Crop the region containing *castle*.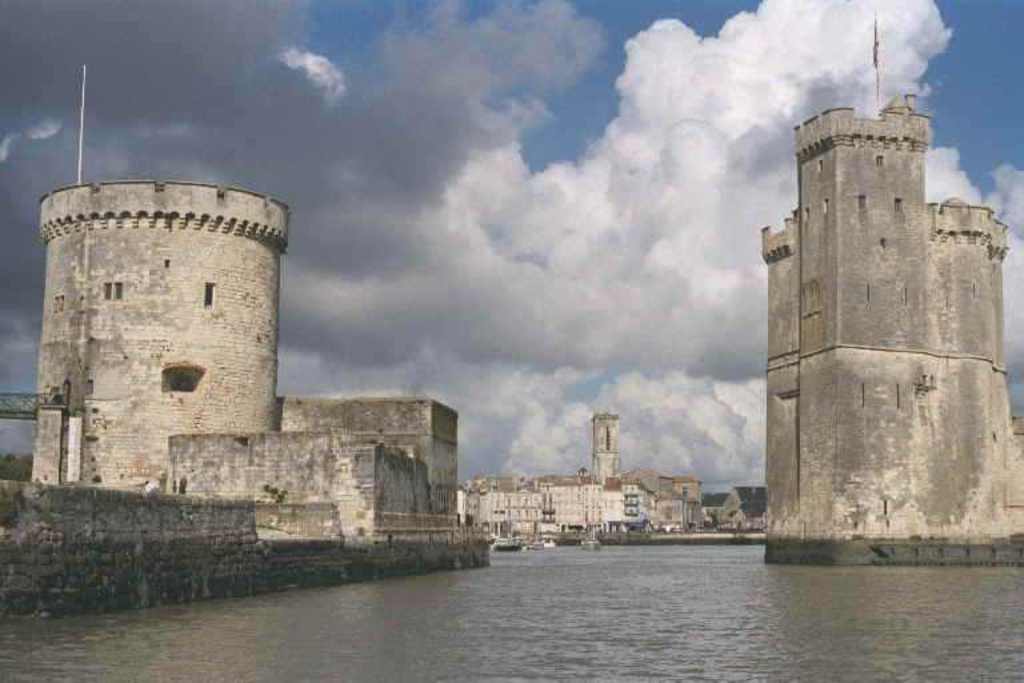
Crop region: 748, 93, 1023, 546.
